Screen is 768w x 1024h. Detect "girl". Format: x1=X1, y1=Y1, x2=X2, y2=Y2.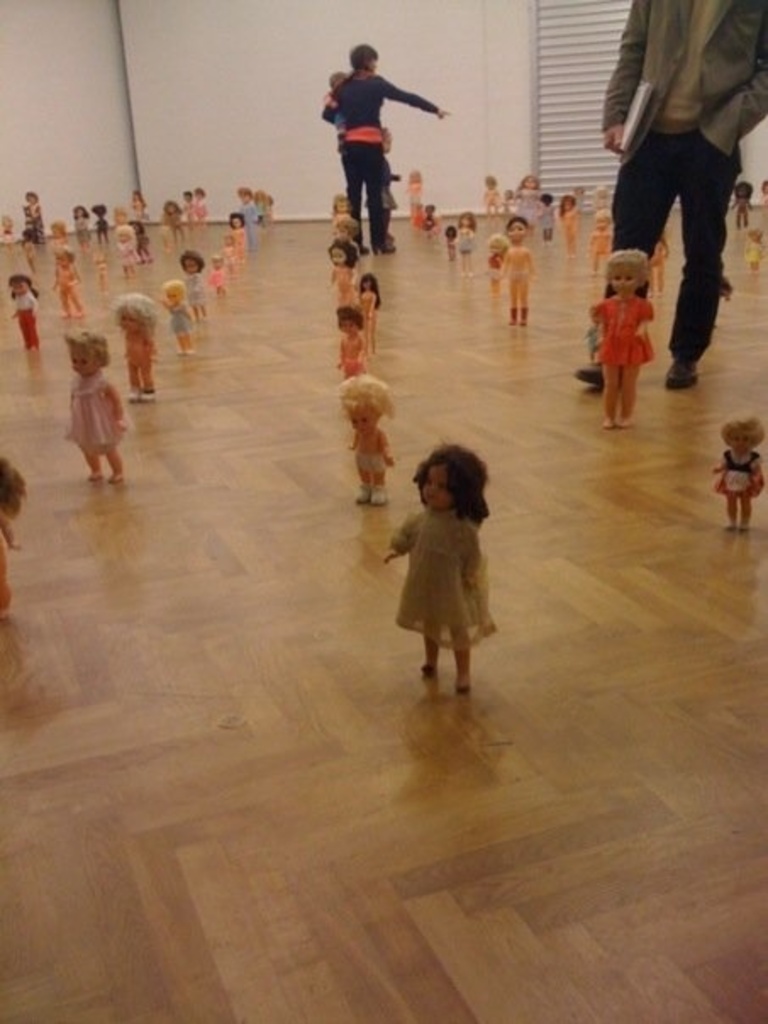
x1=10, y1=275, x2=37, y2=349.
